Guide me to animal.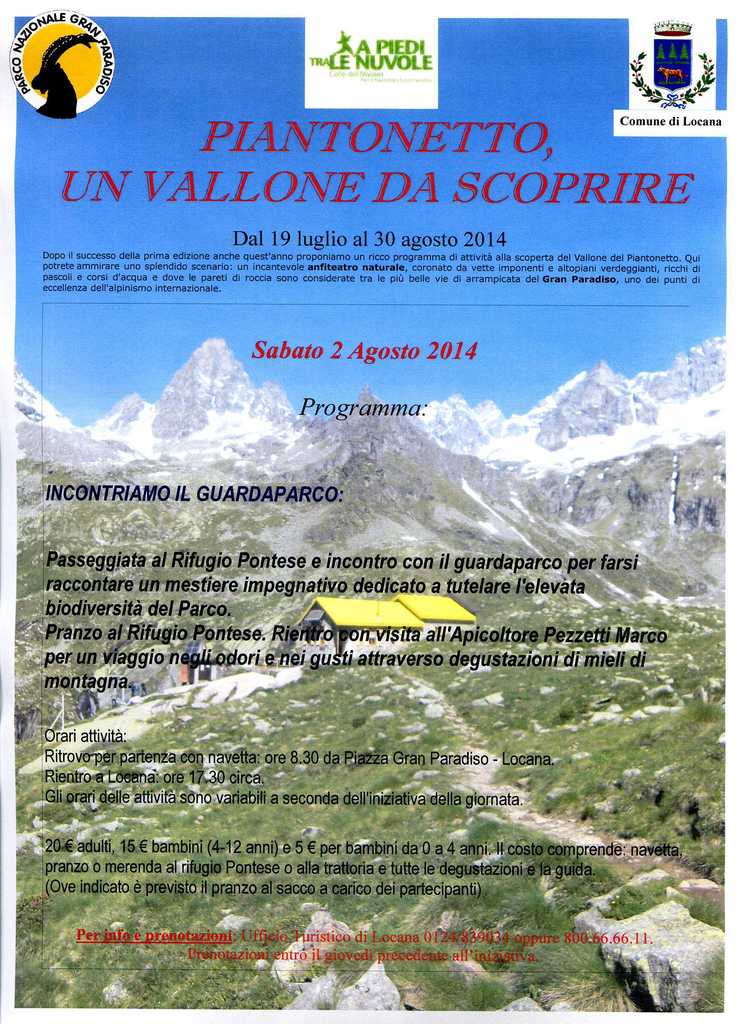
Guidance: bbox=[30, 28, 102, 118].
